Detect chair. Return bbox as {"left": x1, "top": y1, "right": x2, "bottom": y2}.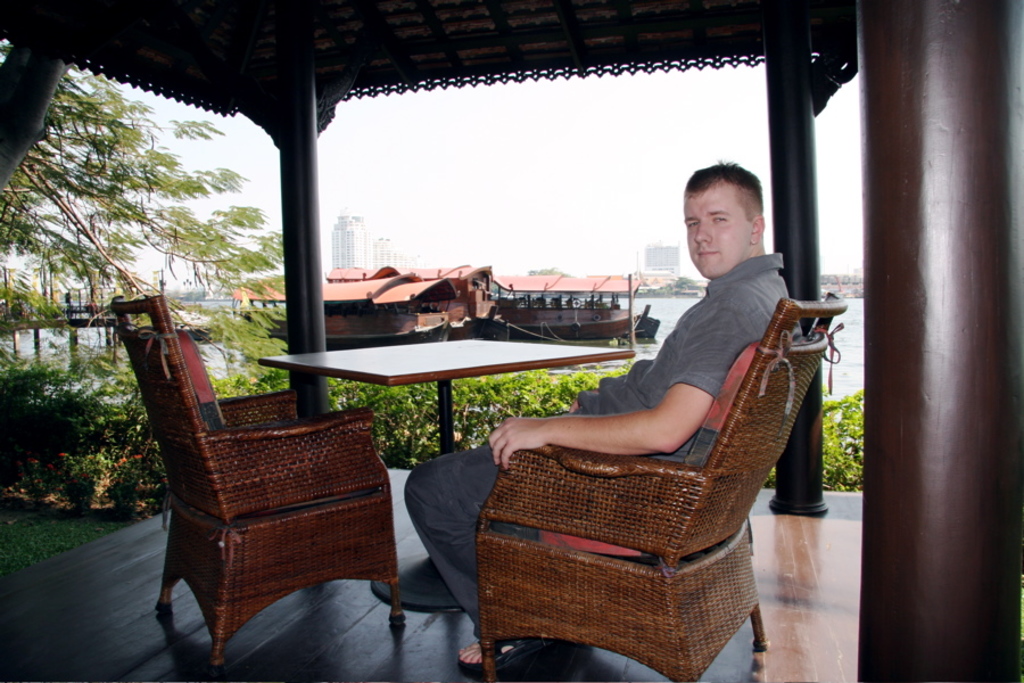
{"left": 112, "top": 293, "right": 405, "bottom": 682}.
